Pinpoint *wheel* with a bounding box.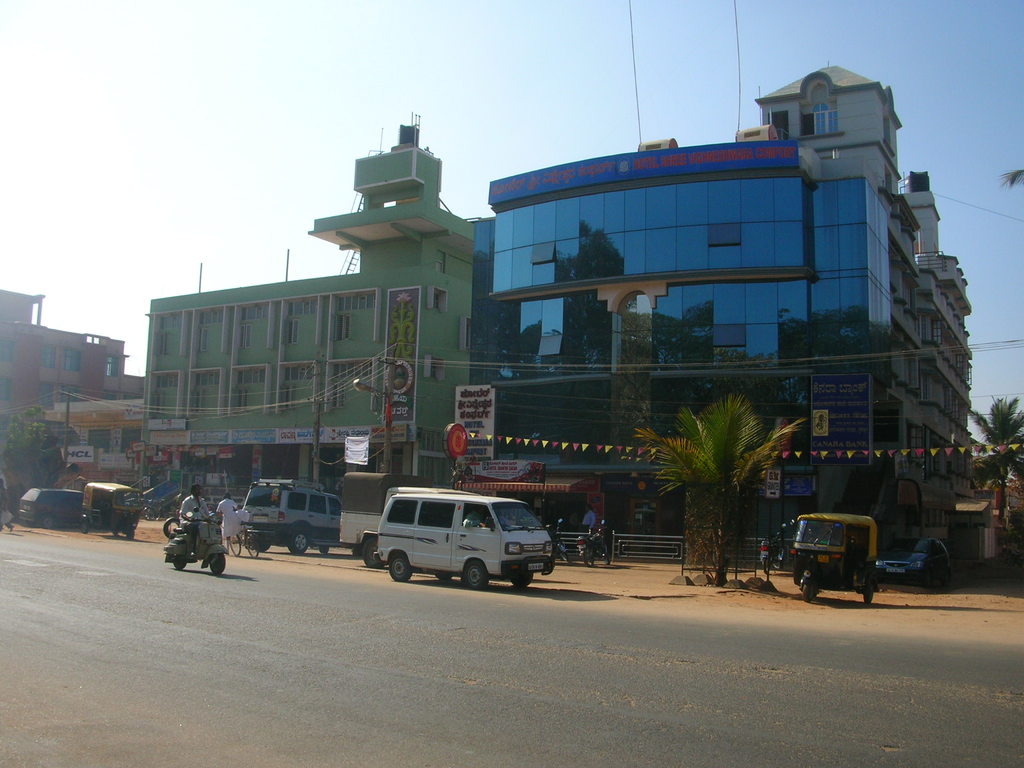
[x1=256, y1=542, x2=273, y2=553].
